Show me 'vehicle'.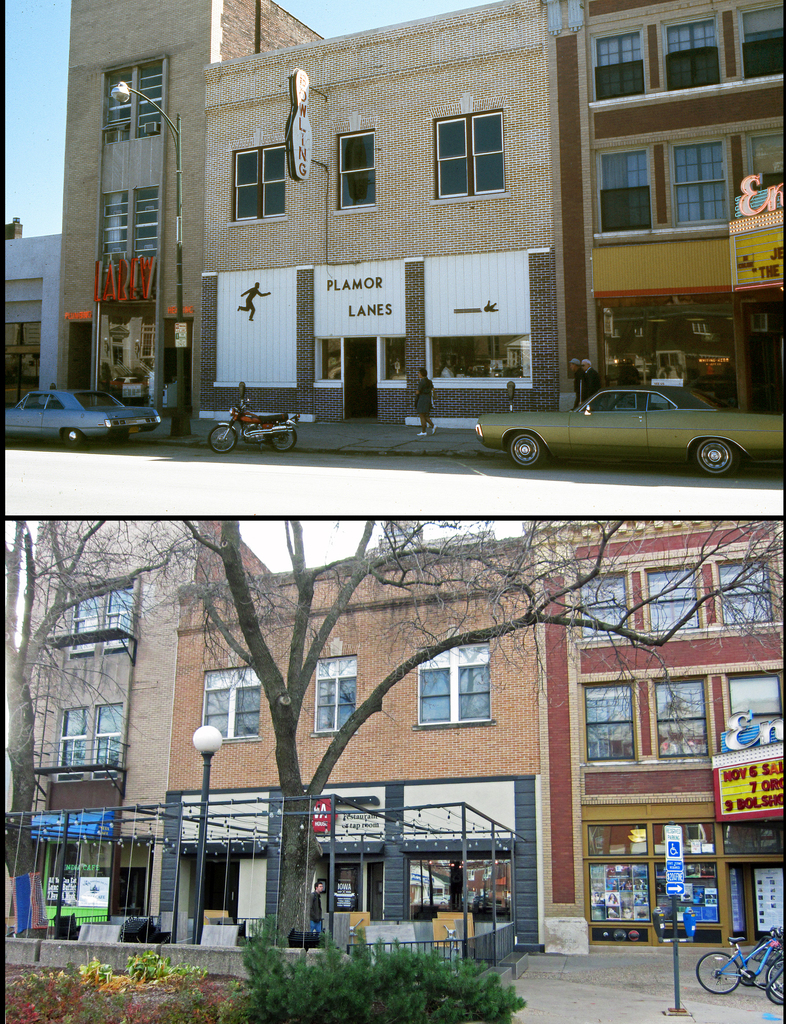
'vehicle' is here: <region>463, 364, 756, 472</region>.
